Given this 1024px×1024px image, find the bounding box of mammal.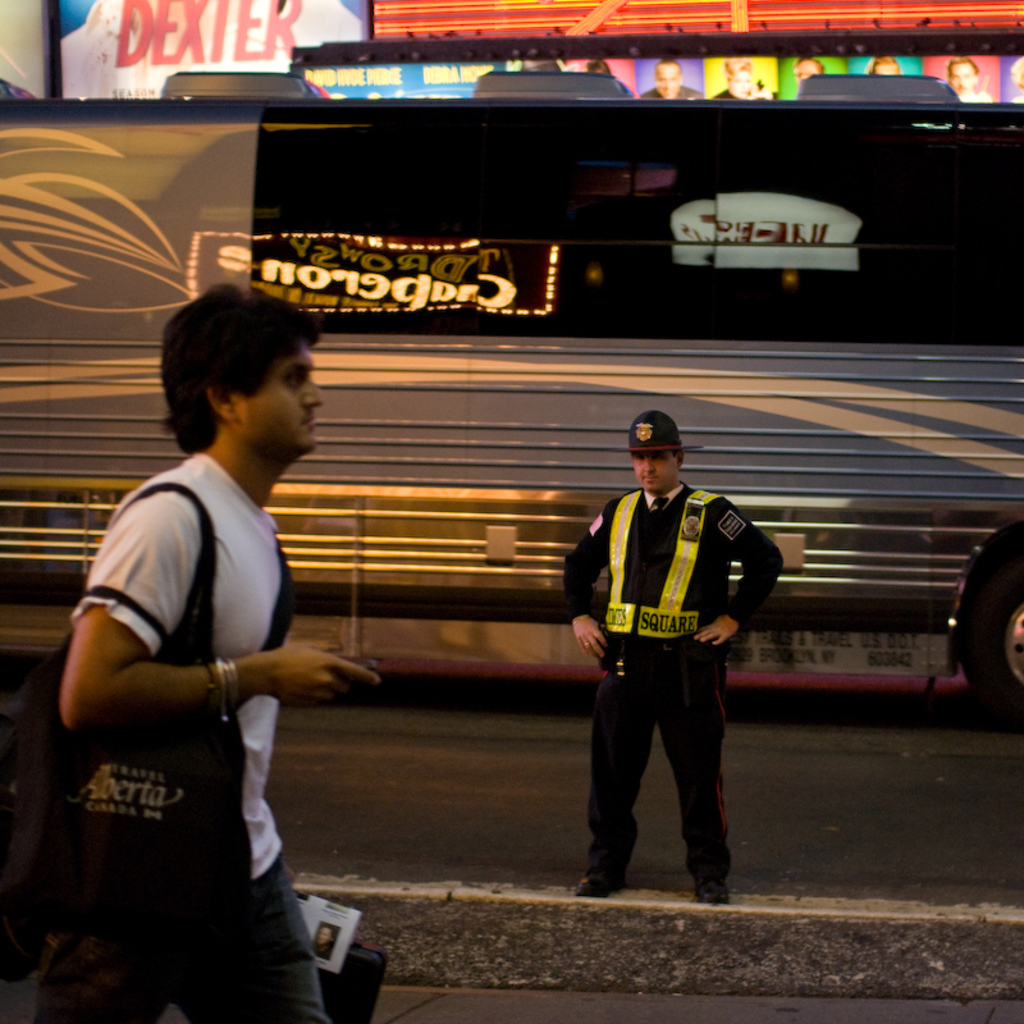
Rect(50, 274, 390, 1023).
